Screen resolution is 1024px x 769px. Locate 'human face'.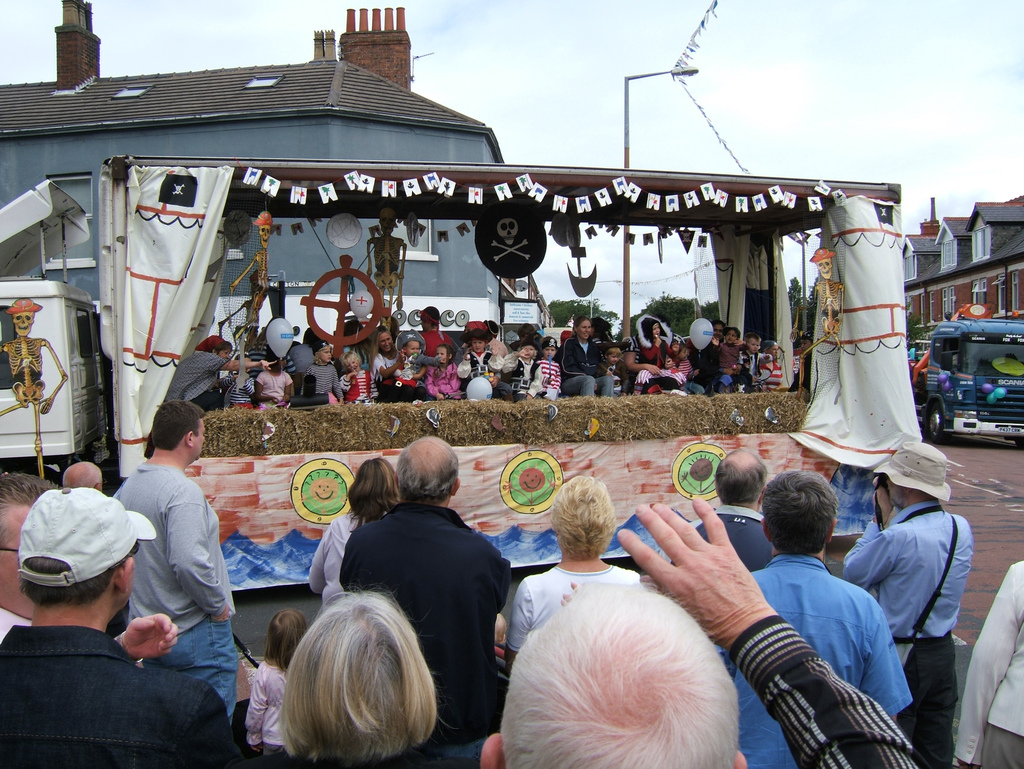
detection(218, 349, 228, 358).
